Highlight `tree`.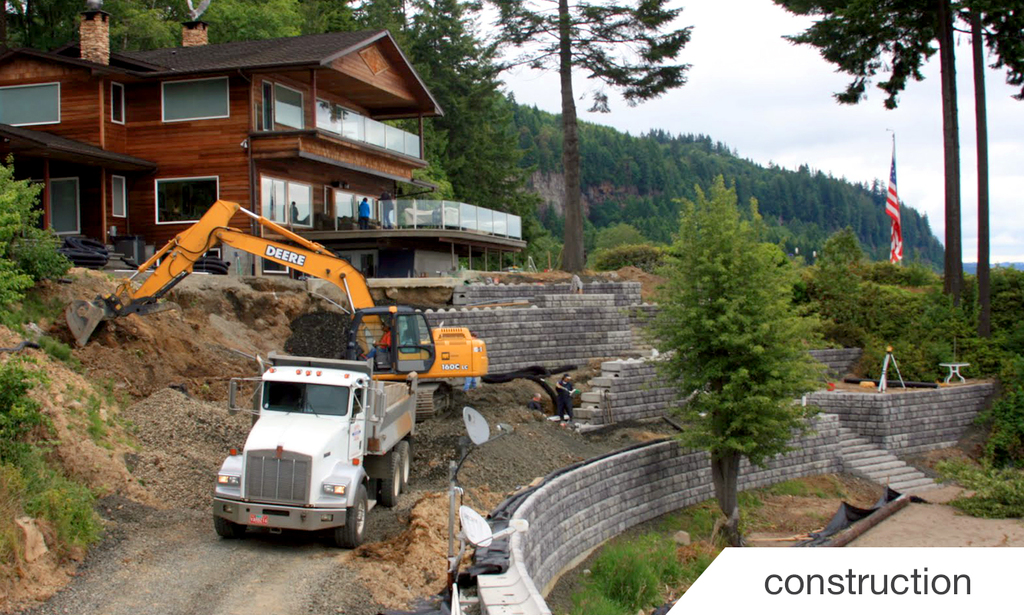
Highlighted region: <region>652, 153, 837, 515</region>.
